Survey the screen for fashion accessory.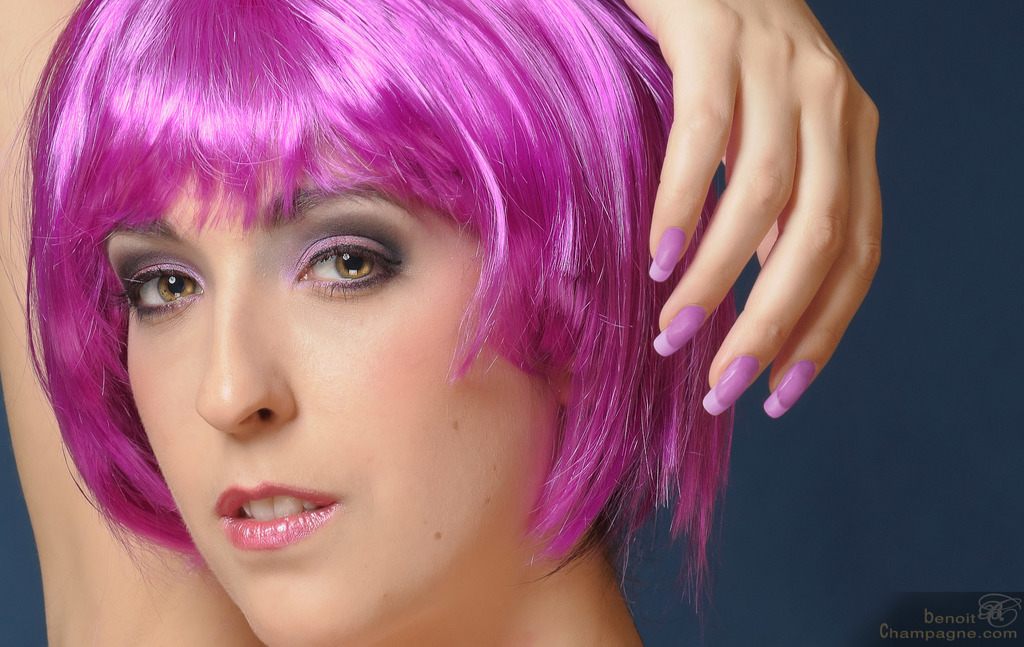
Survey found: <box>651,229,681,284</box>.
